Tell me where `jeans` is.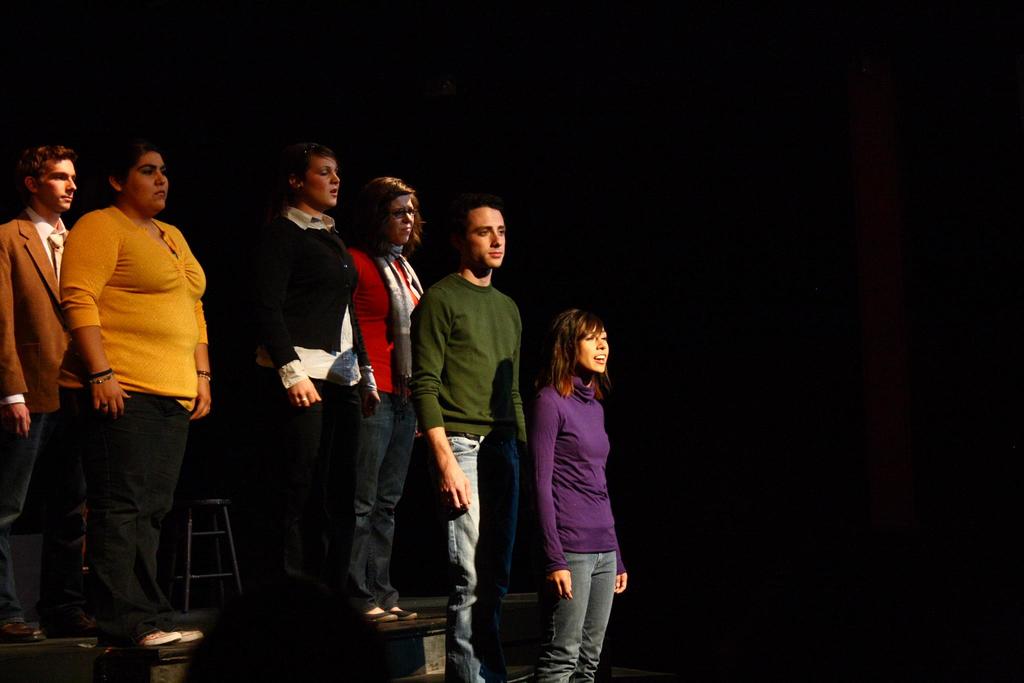
`jeans` is at 546,556,618,674.
